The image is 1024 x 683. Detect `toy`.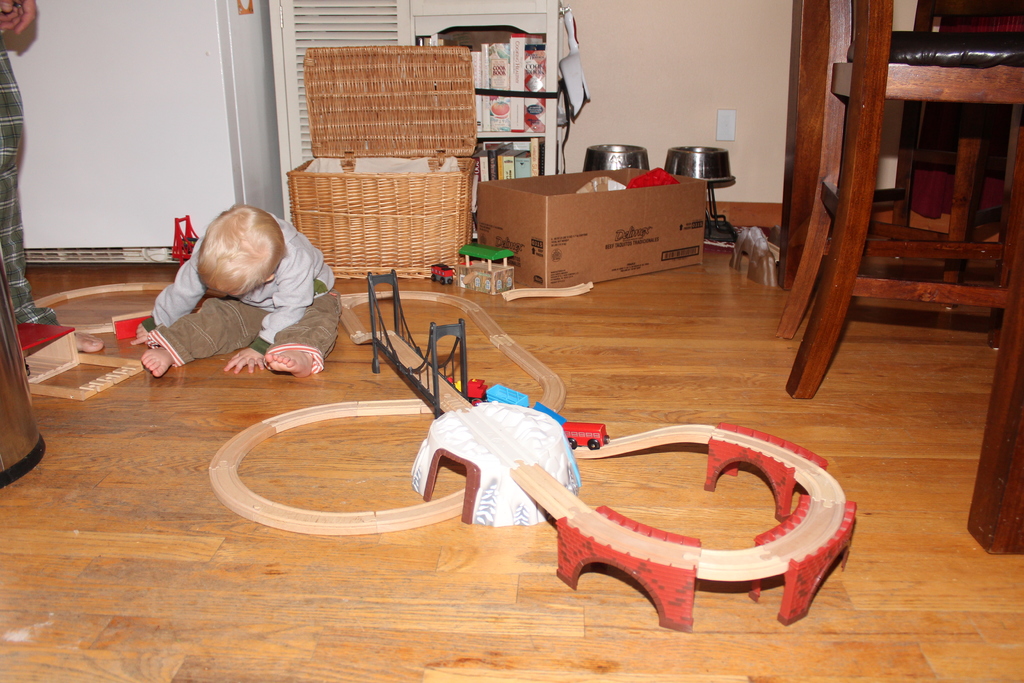
Detection: Rect(16, 322, 143, 400).
